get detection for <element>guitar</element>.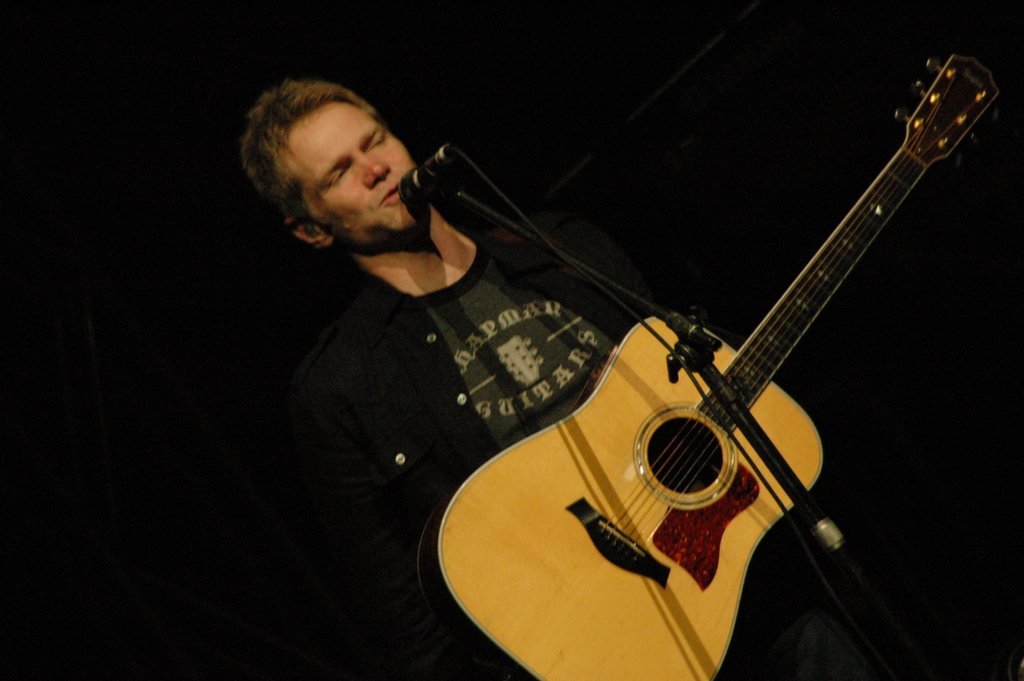
Detection: region(413, 48, 1001, 680).
